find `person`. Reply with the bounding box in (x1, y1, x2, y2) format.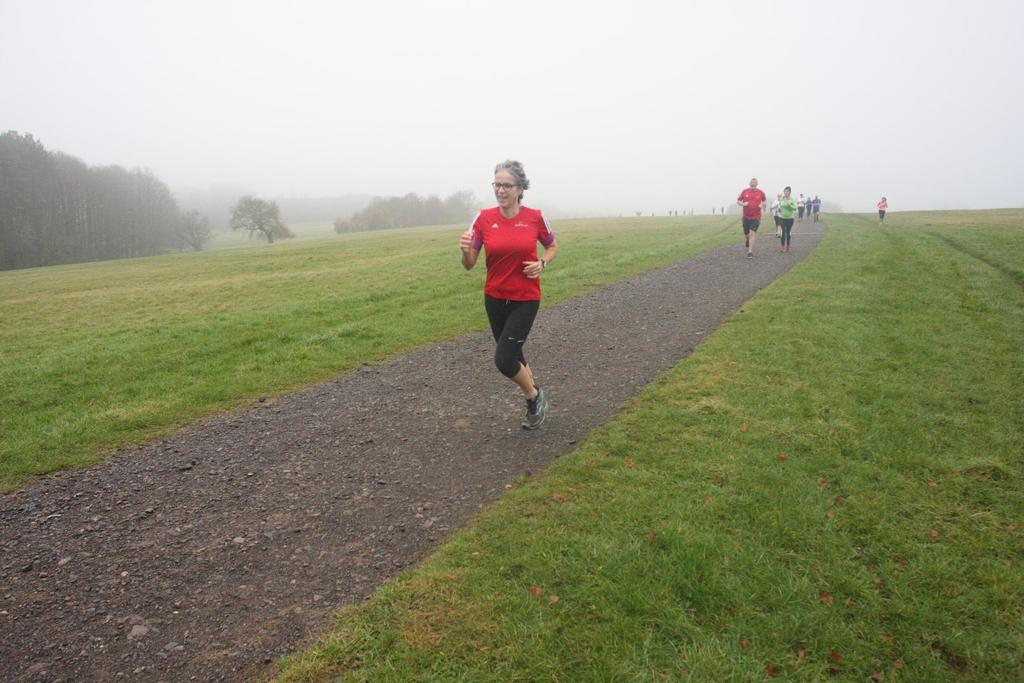
(876, 197, 890, 227).
